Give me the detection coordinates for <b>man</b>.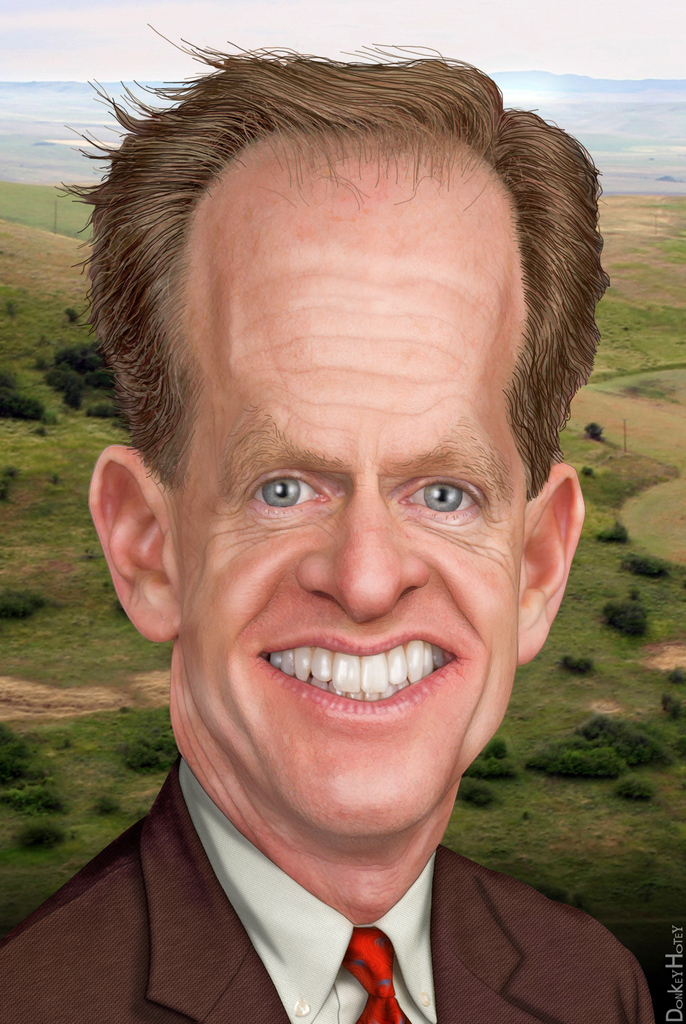
locate(6, 69, 666, 1012).
